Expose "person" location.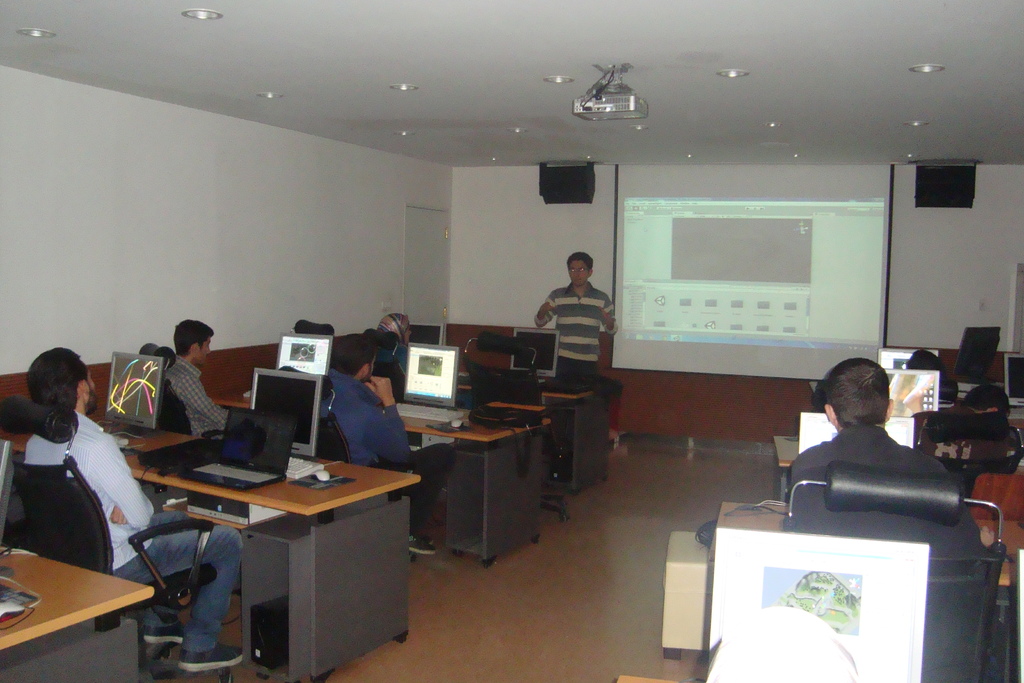
Exposed at detection(25, 342, 252, 677).
